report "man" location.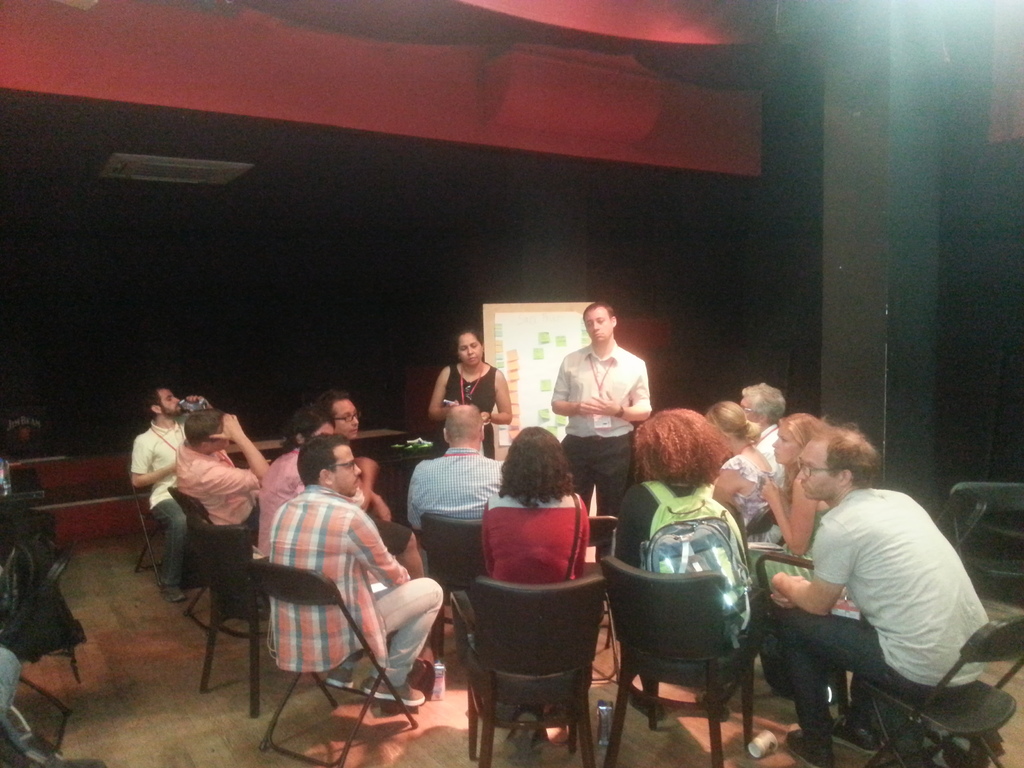
Report: <region>737, 383, 789, 470</region>.
